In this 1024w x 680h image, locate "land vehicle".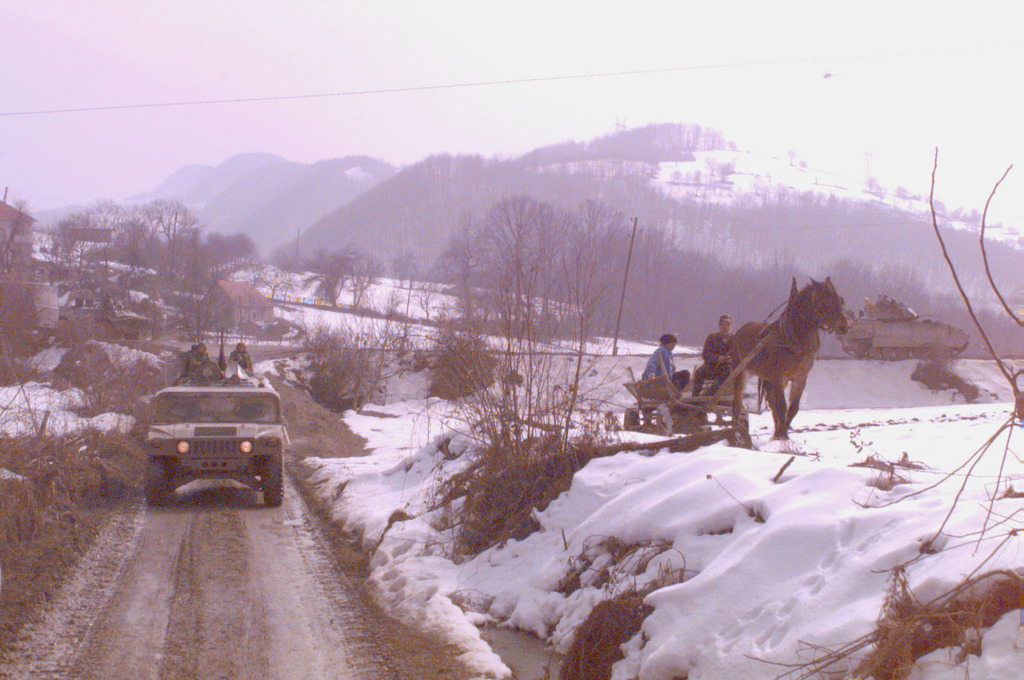
Bounding box: 837 294 972 358.
